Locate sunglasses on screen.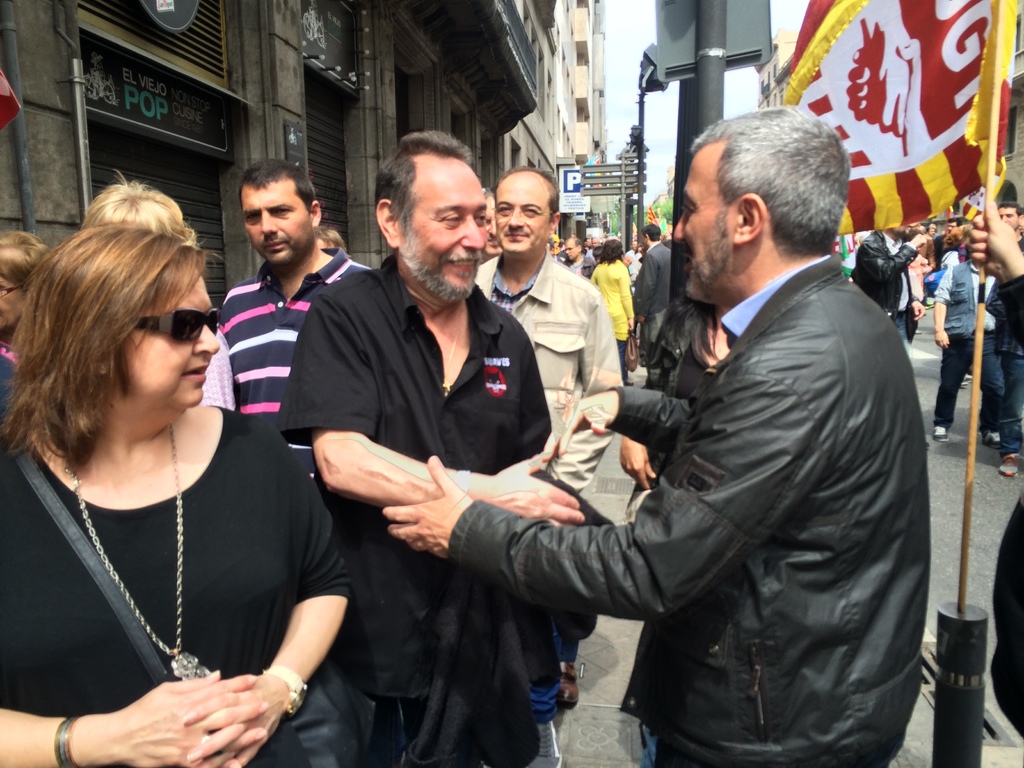
On screen at <box>129,308,220,341</box>.
